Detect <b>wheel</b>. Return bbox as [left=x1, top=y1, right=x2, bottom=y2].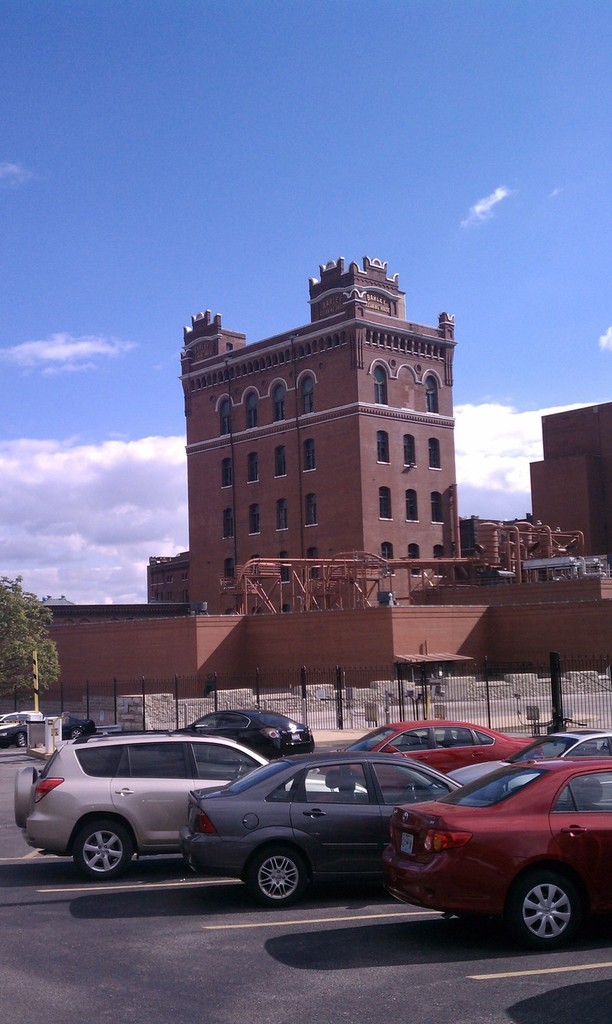
[left=73, top=726, right=82, bottom=739].
